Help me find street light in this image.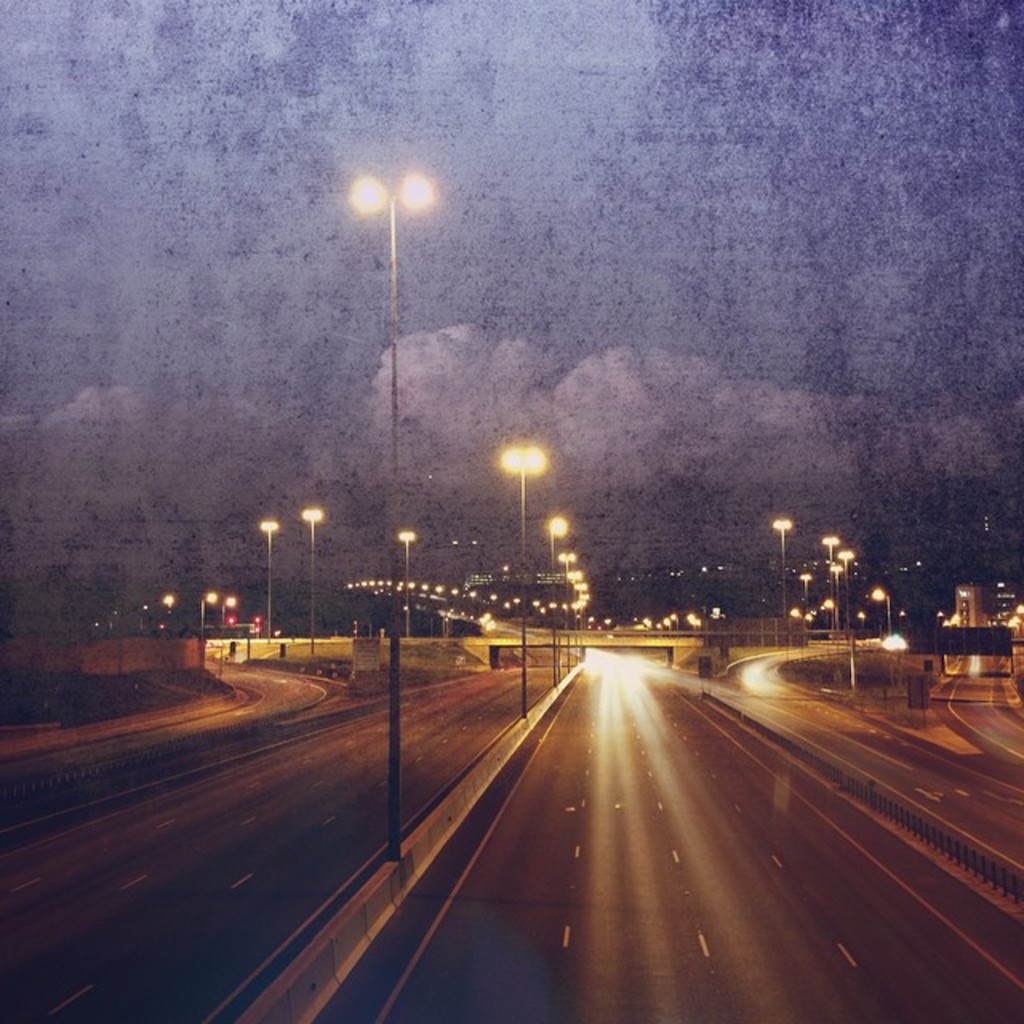
Found it: bbox=(298, 504, 318, 648).
